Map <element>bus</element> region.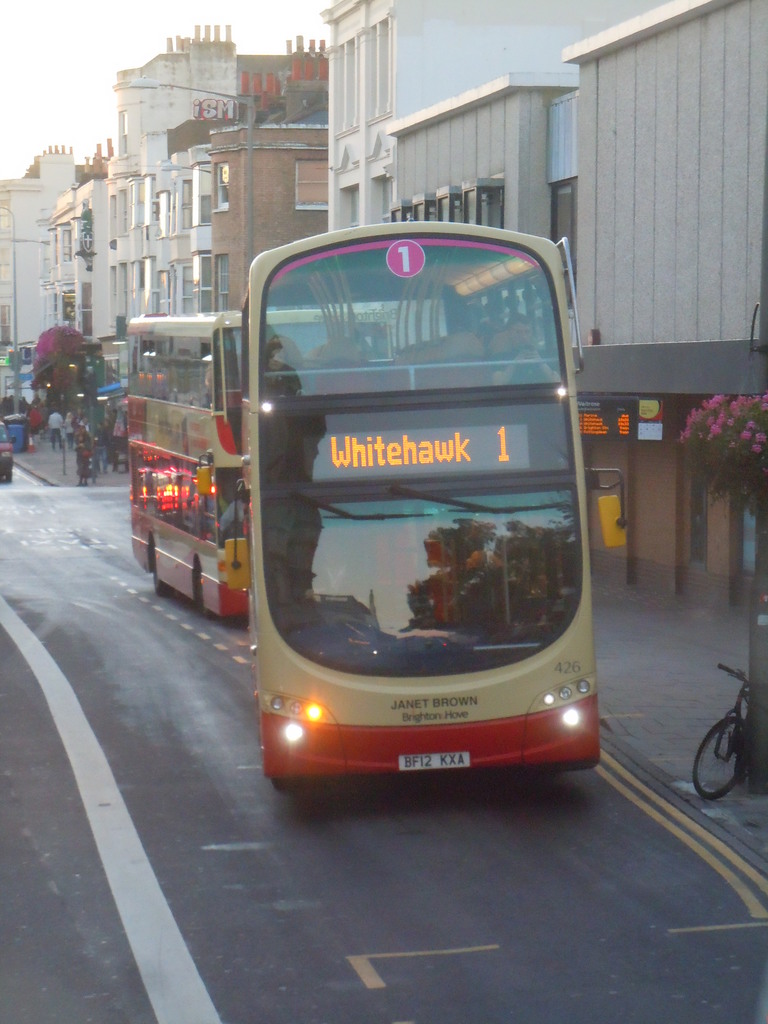
Mapped to (235,237,634,805).
